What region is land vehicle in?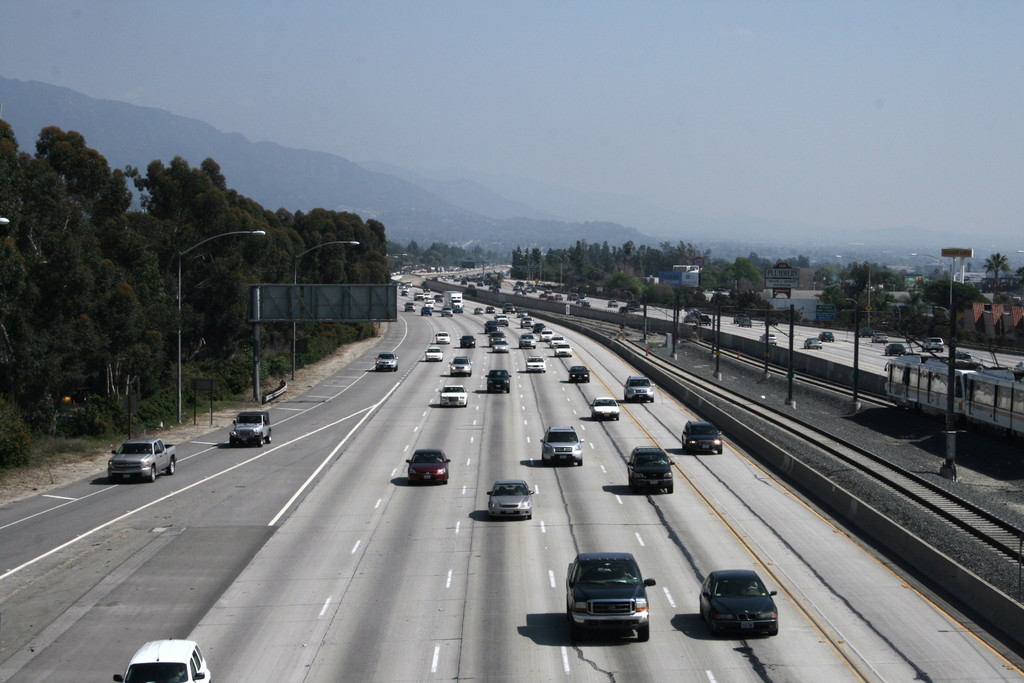
region(438, 383, 468, 407).
